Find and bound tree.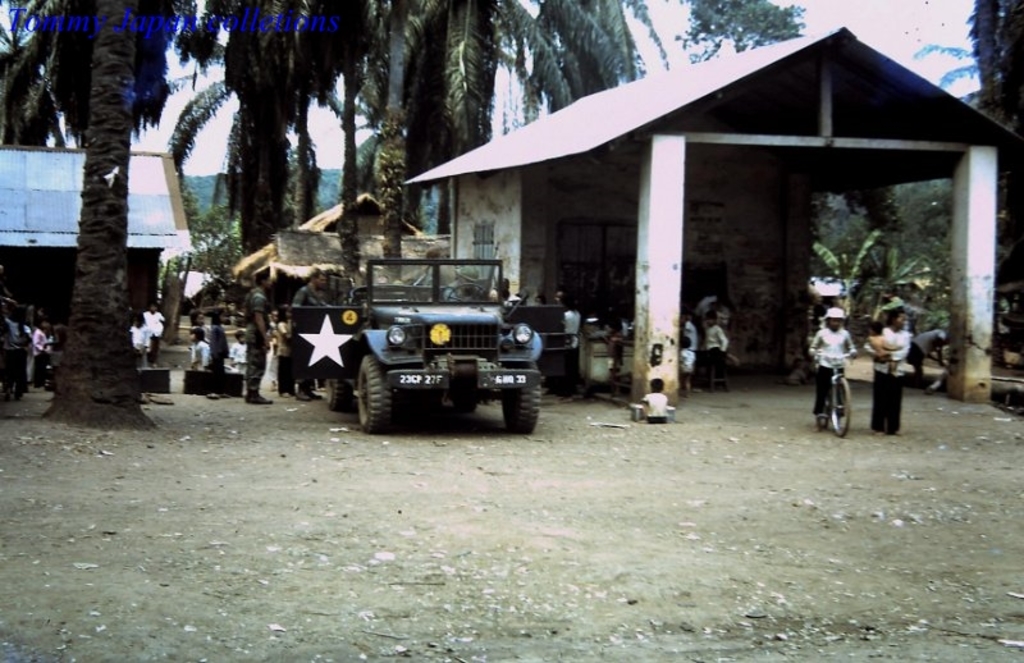
Bound: (left=44, top=0, right=157, bottom=431).
